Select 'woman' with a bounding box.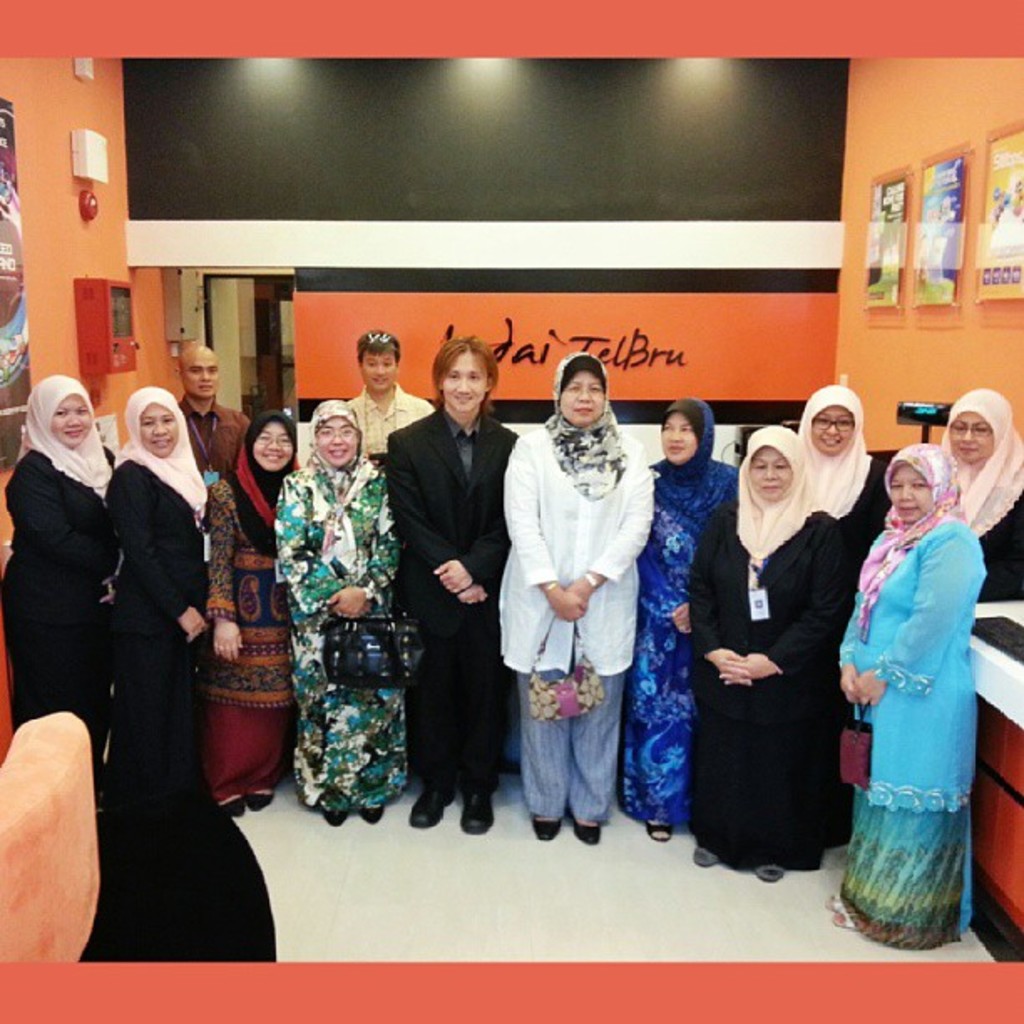
{"x1": 104, "y1": 380, "x2": 212, "y2": 776}.
